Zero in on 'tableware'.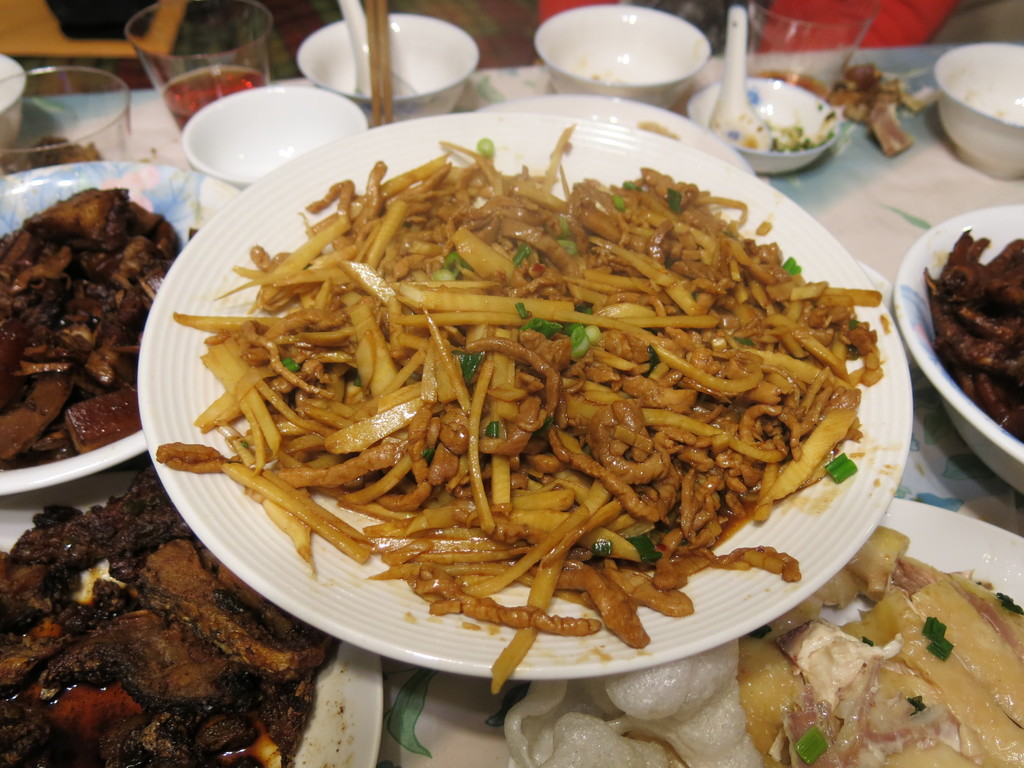
Zeroed in: x1=0, y1=46, x2=24, y2=161.
